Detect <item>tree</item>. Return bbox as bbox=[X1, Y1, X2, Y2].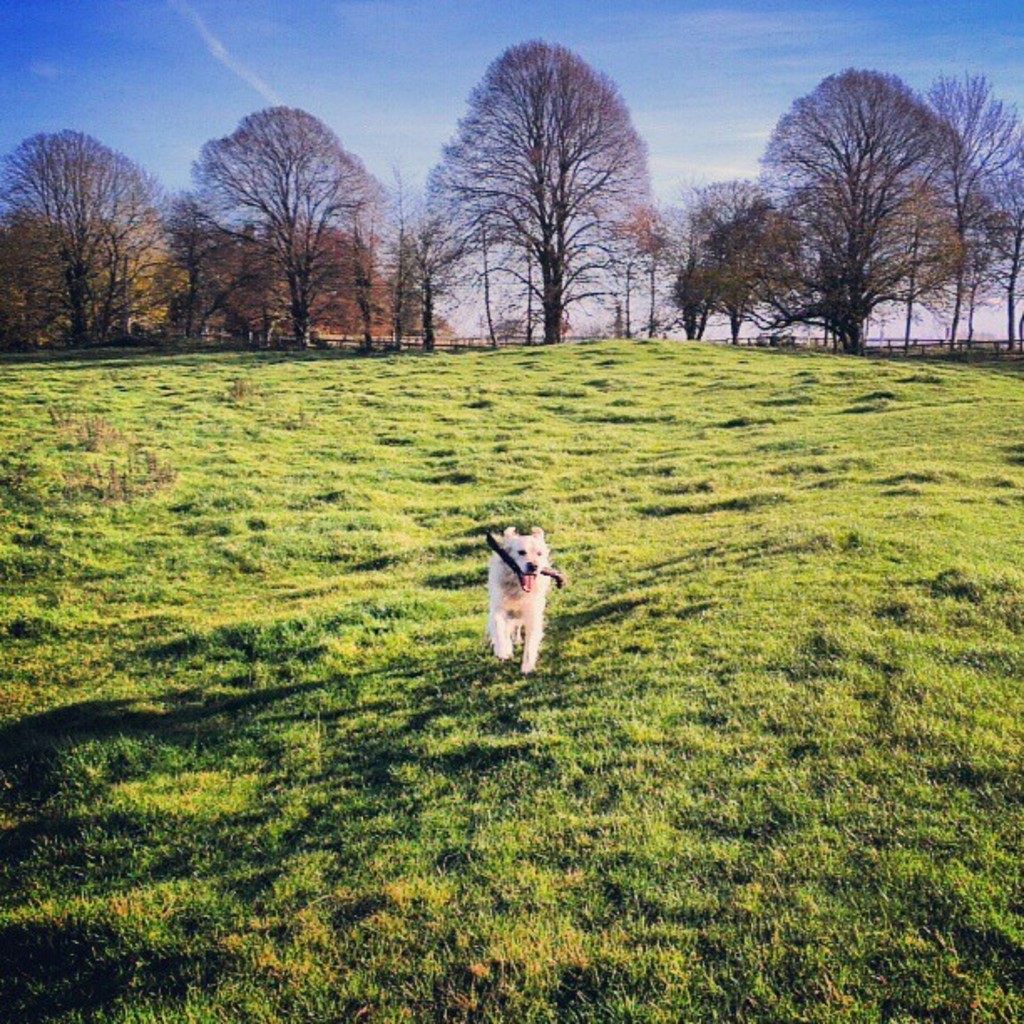
bbox=[0, 216, 179, 346].
